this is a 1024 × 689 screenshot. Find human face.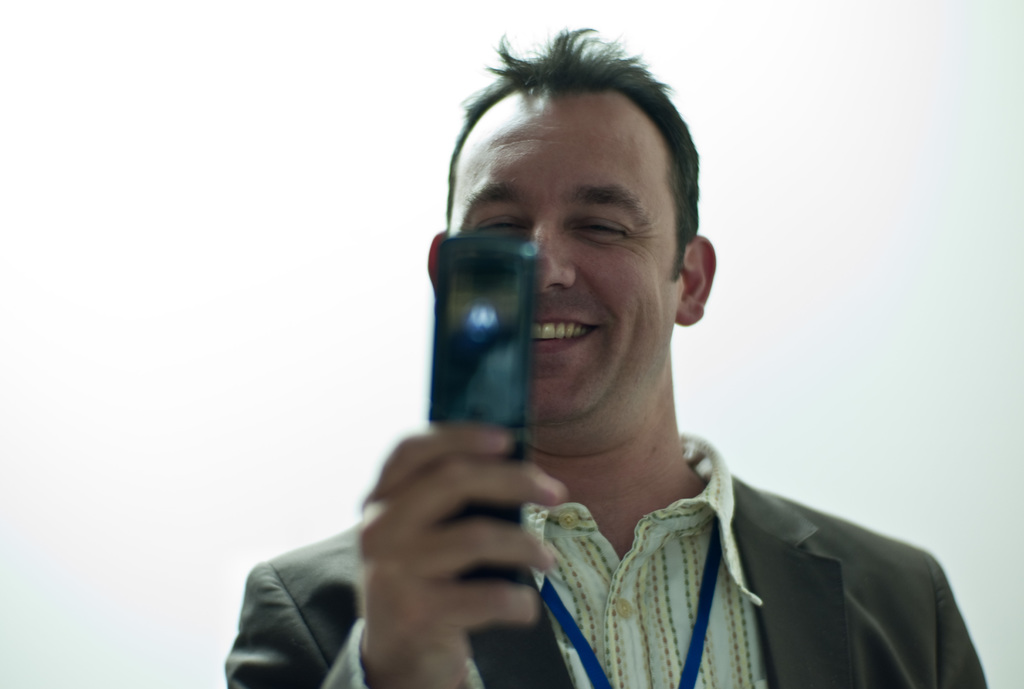
Bounding box: 451/86/684/421.
